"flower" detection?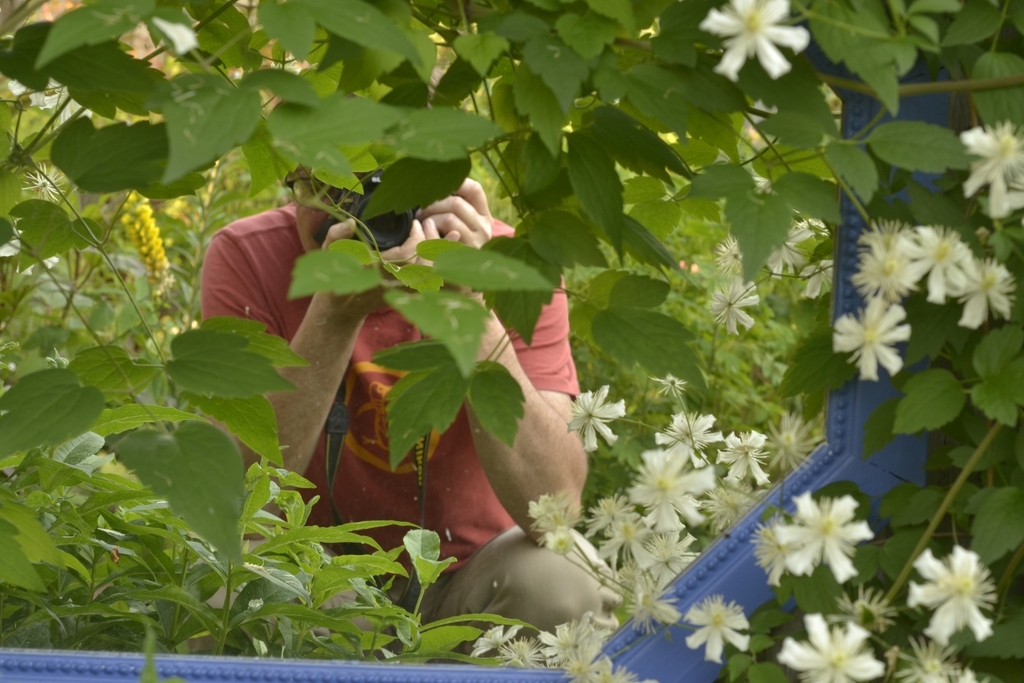
<region>849, 251, 918, 300</region>
